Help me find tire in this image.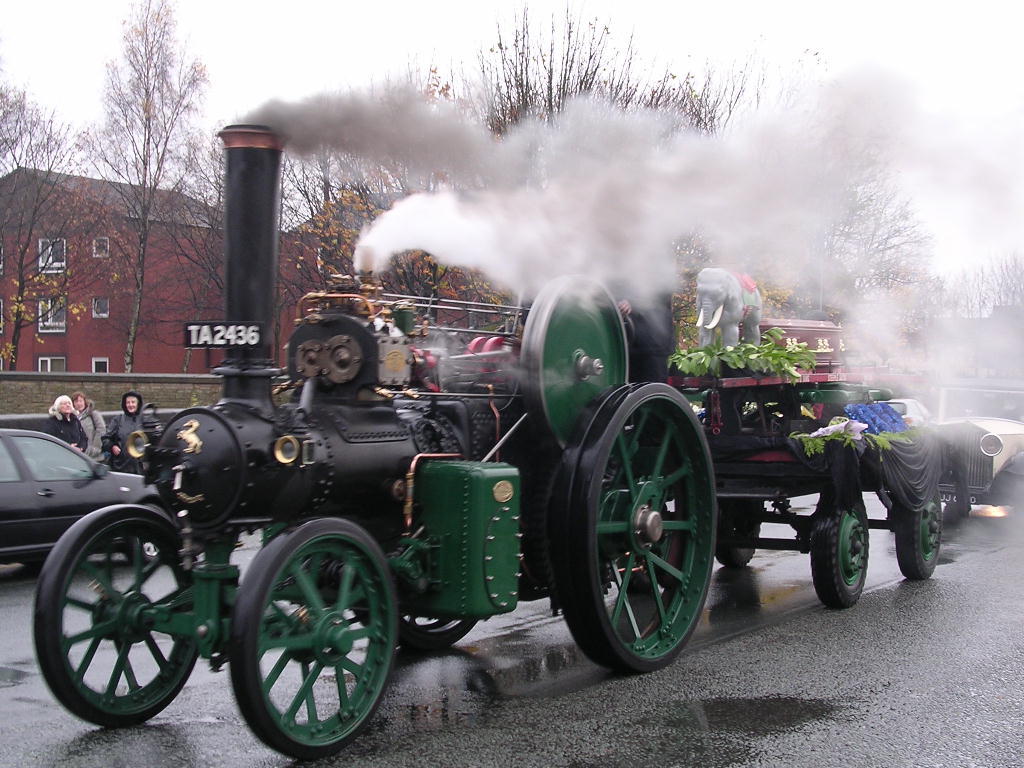
Found it: pyautogui.locateOnScreen(124, 532, 162, 564).
